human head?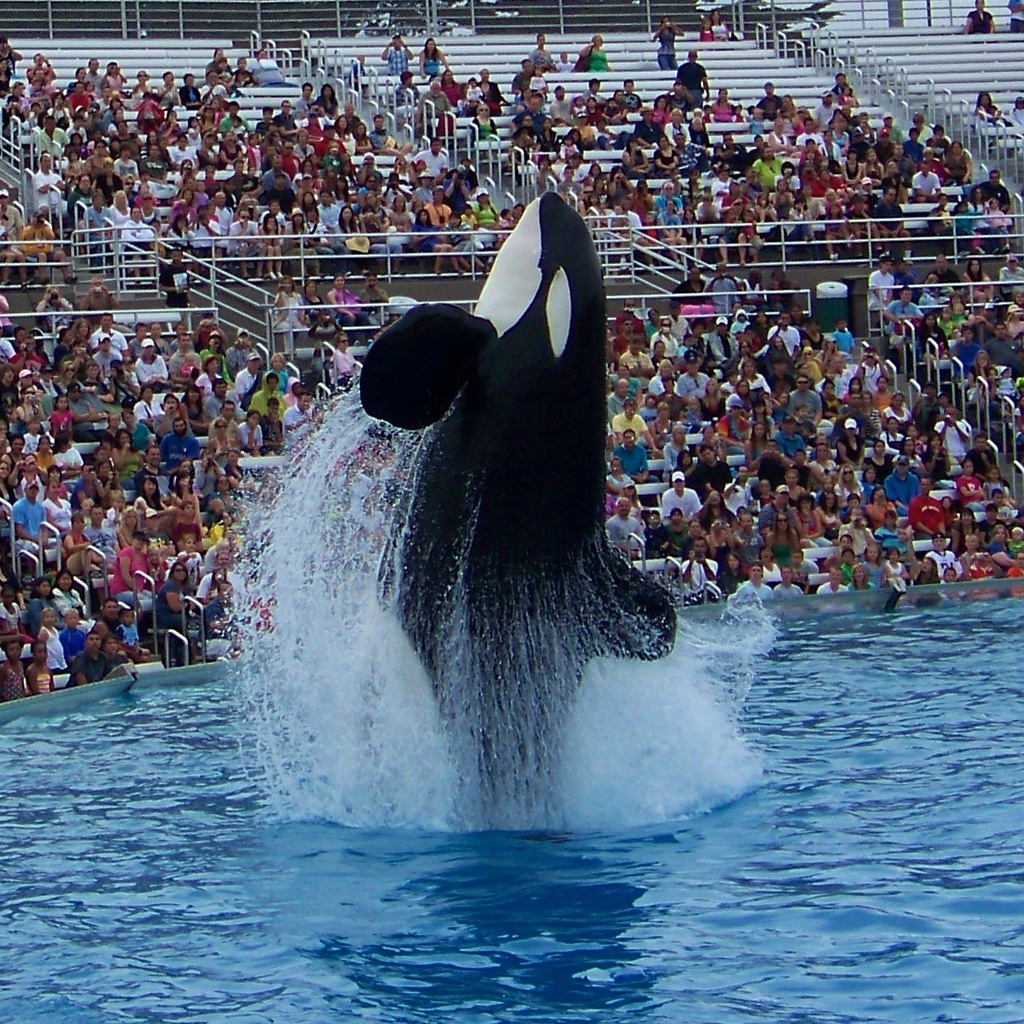
(885, 414, 896, 434)
